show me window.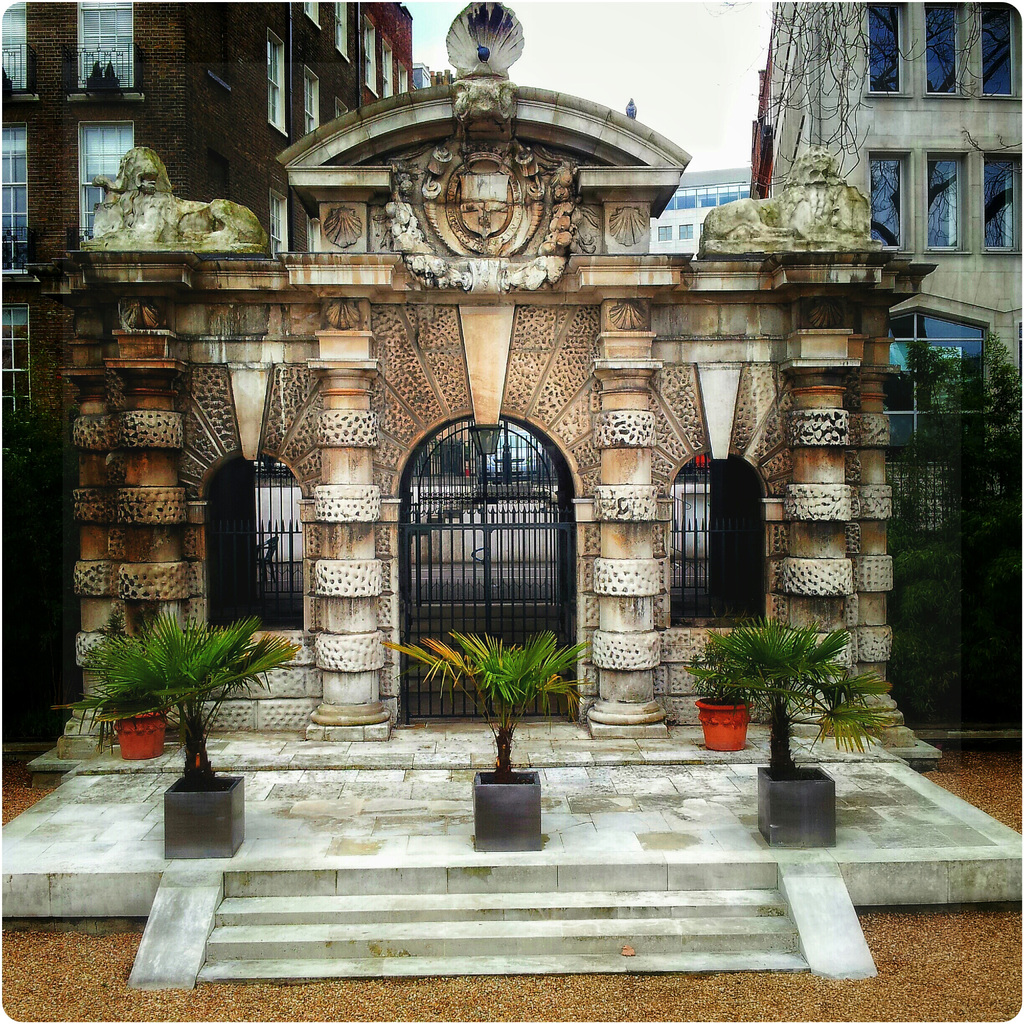
window is here: Rect(81, 7, 133, 86).
